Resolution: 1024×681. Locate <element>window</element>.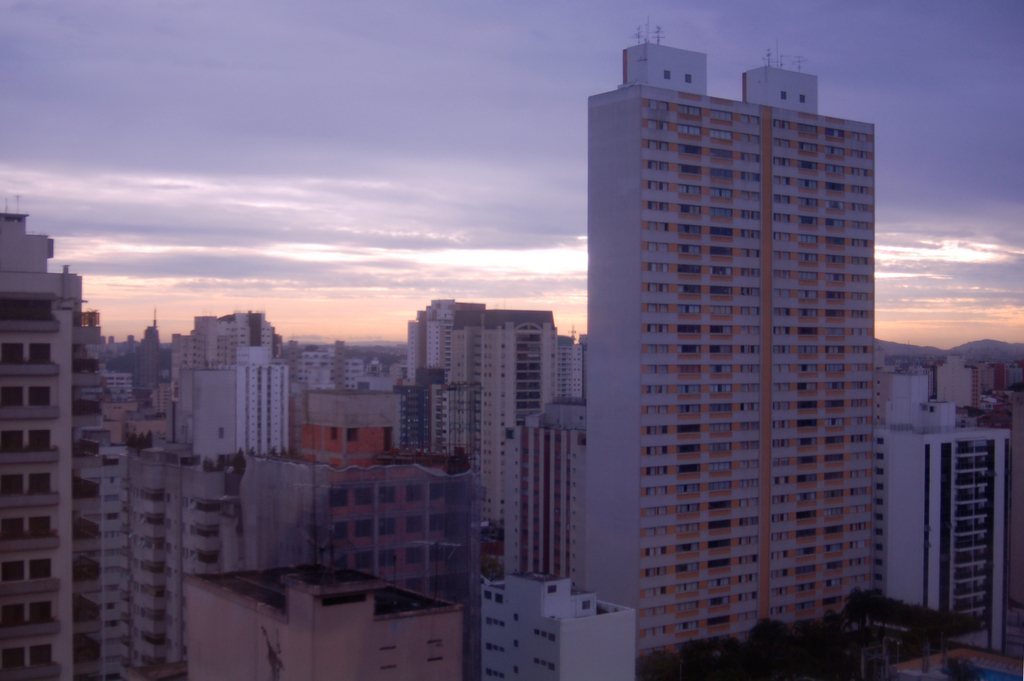
678,486,696,494.
